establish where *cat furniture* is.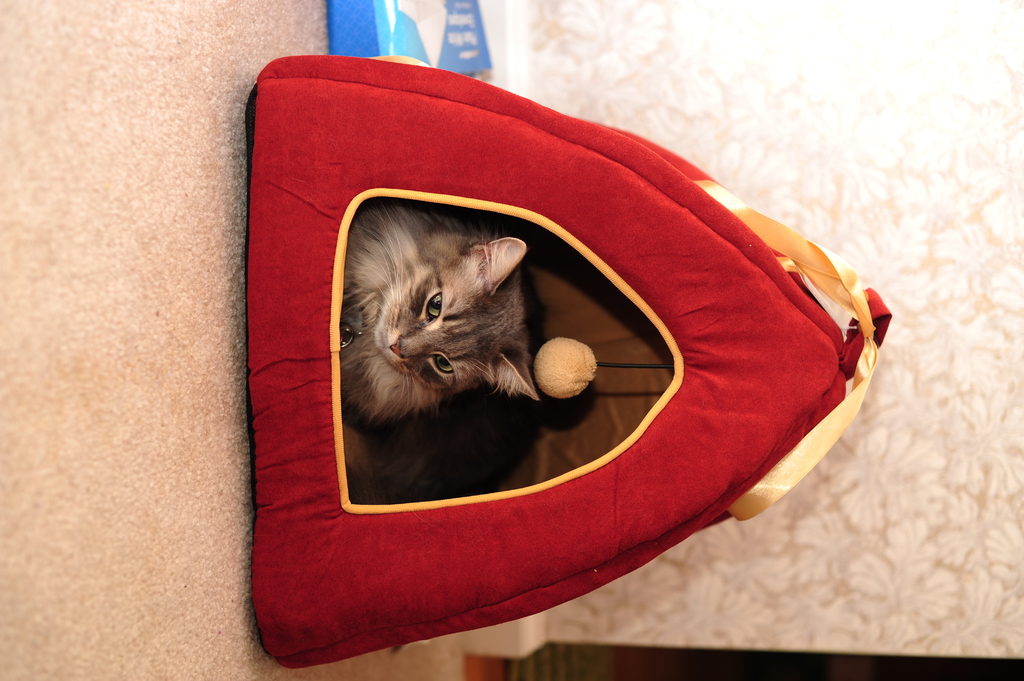
Established at box(244, 52, 892, 669).
